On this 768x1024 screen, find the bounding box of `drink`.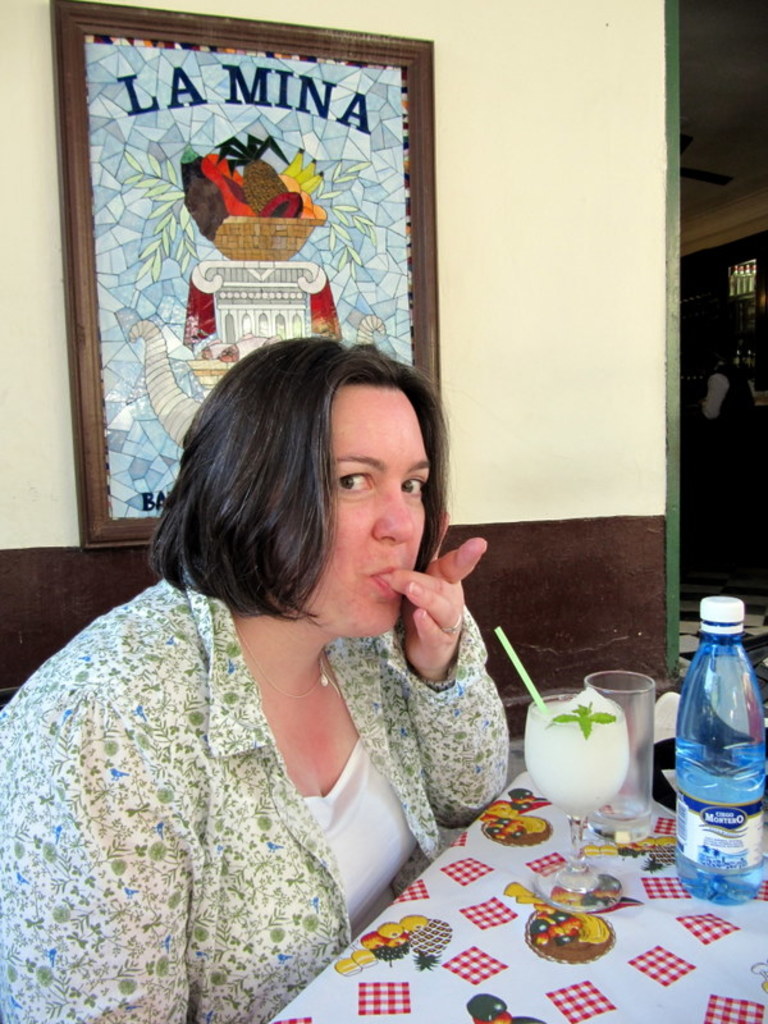
Bounding box: left=681, top=603, right=760, bottom=879.
